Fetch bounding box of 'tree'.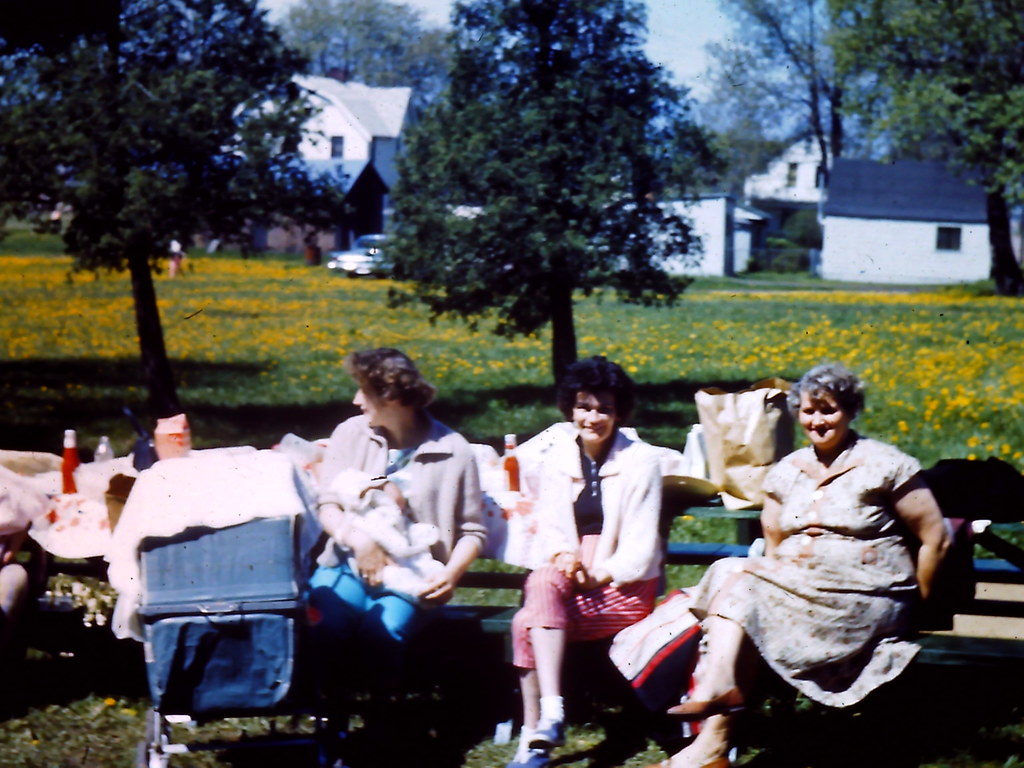
Bbox: detection(0, 0, 361, 408).
